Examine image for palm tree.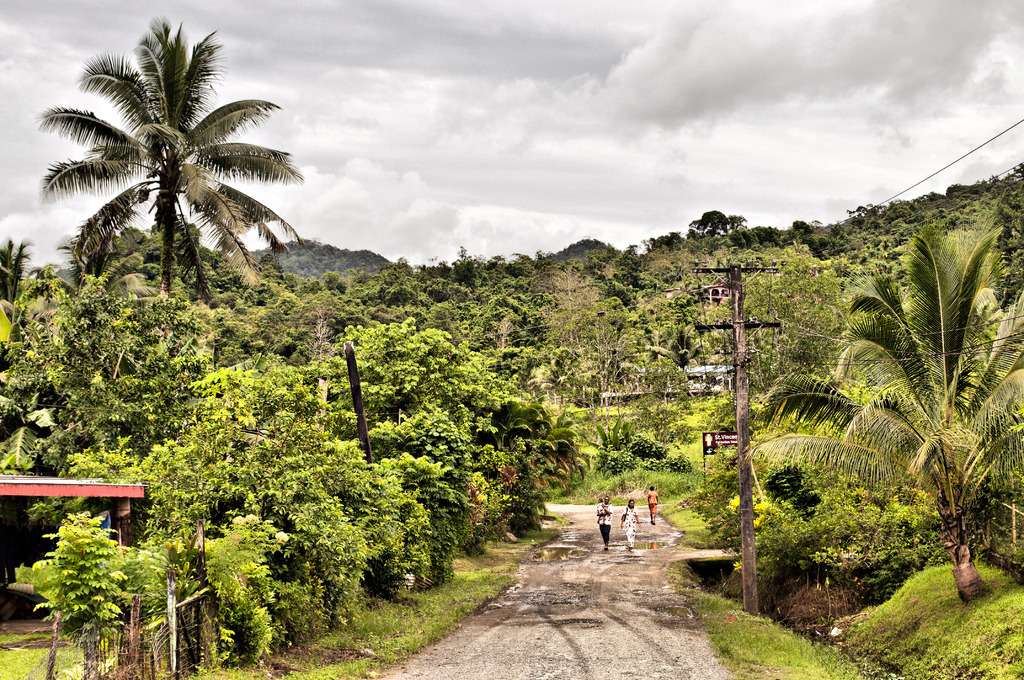
Examination result: [x1=820, y1=214, x2=1023, y2=604].
